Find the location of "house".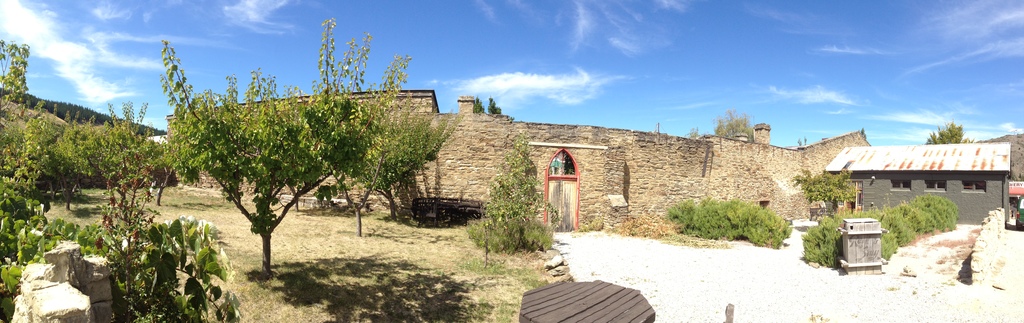
Location: x1=817, y1=142, x2=1012, y2=256.
